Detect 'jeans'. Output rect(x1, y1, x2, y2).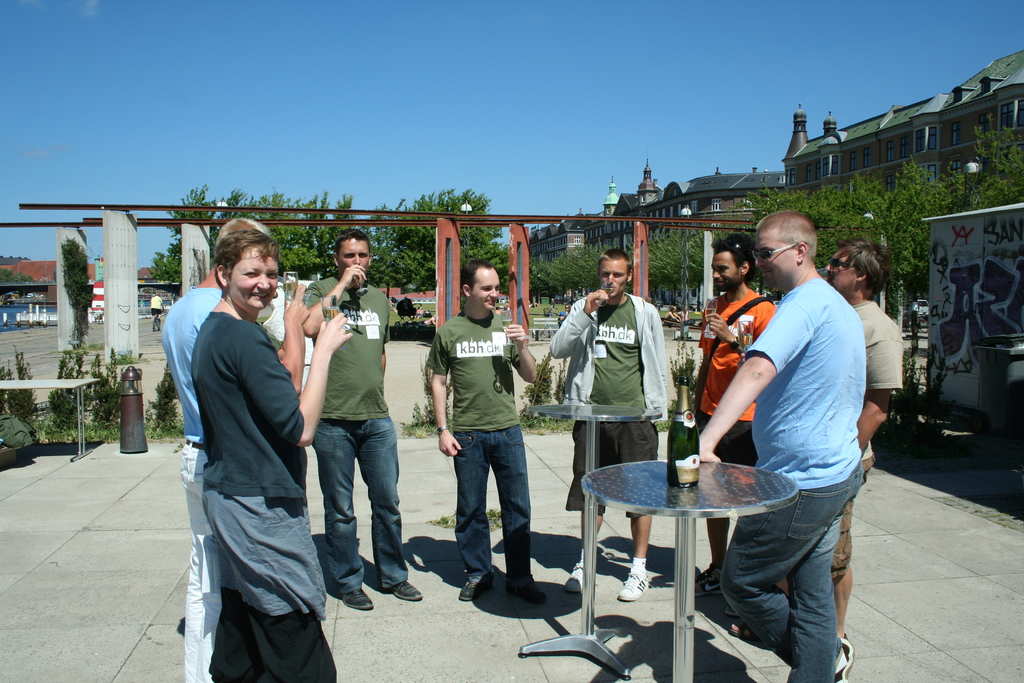
rect(315, 421, 409, 591).
